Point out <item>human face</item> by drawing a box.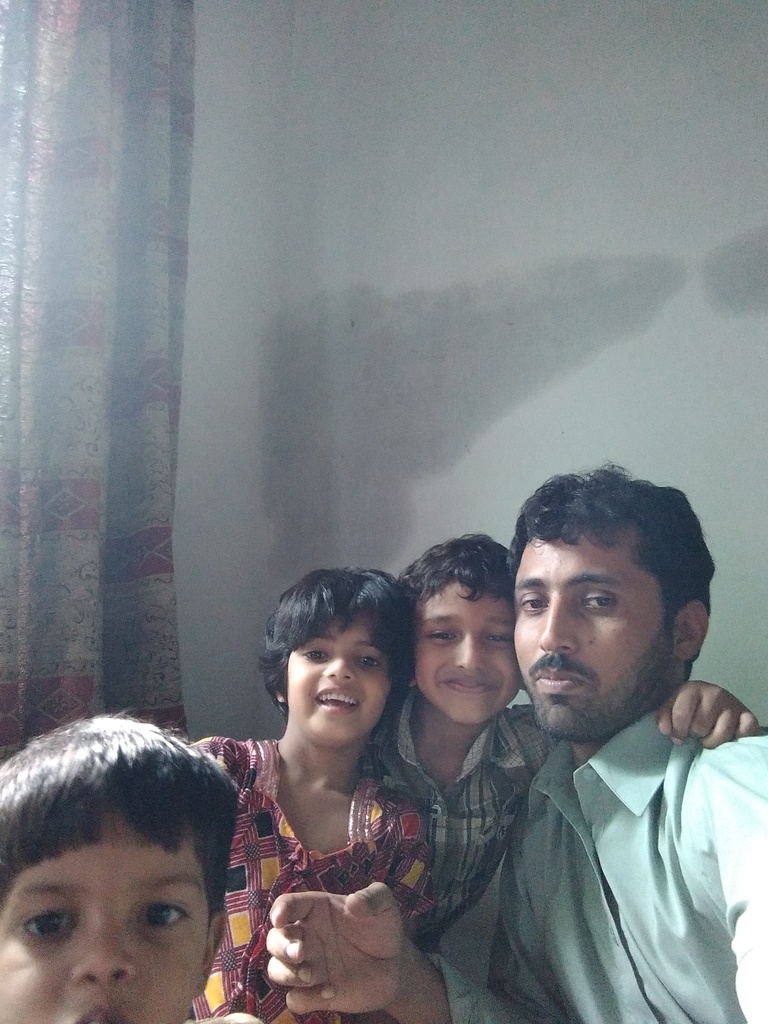
(x1=410, y1=578, x2=524, y2=728).
